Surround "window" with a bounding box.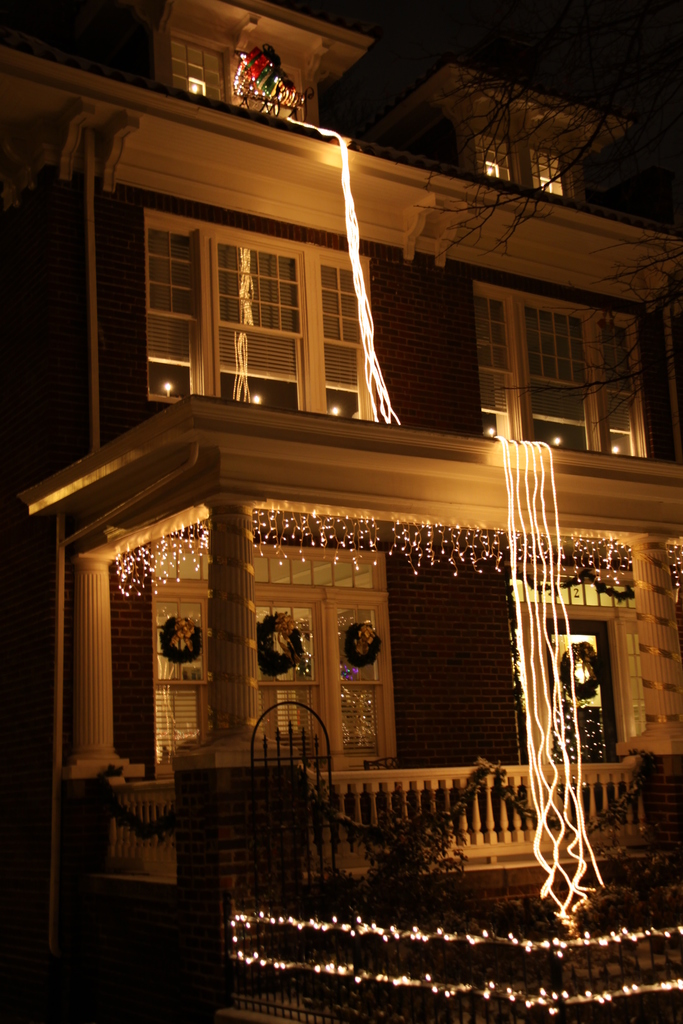
(x1=531, y1=147, x2=572, y2=200).
